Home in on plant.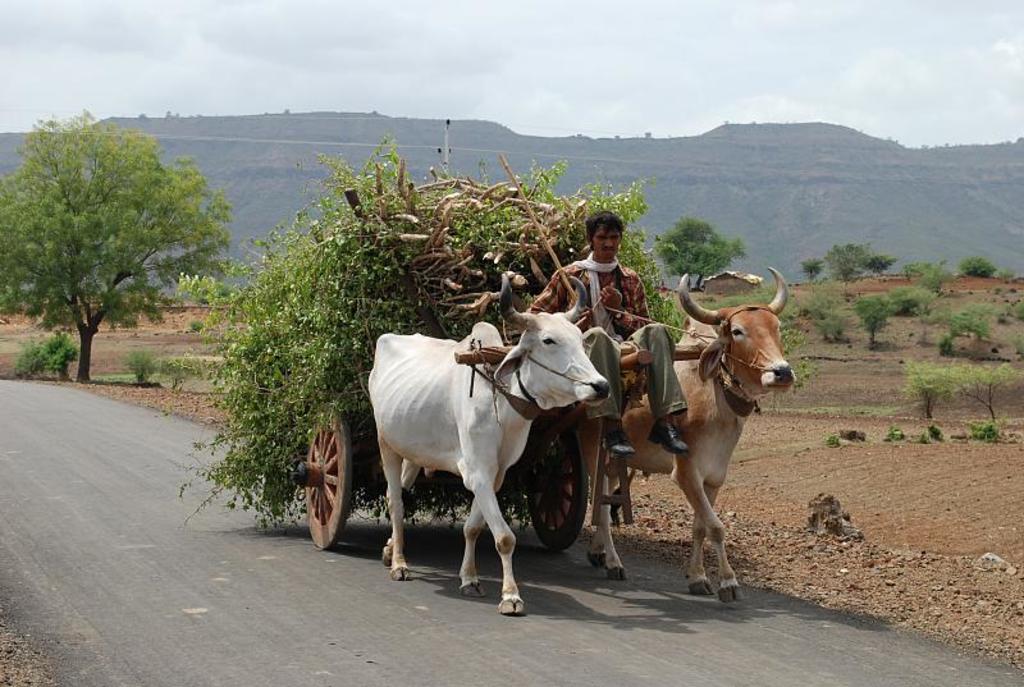
Homed in at Rect(12, 334, 77, 379).
